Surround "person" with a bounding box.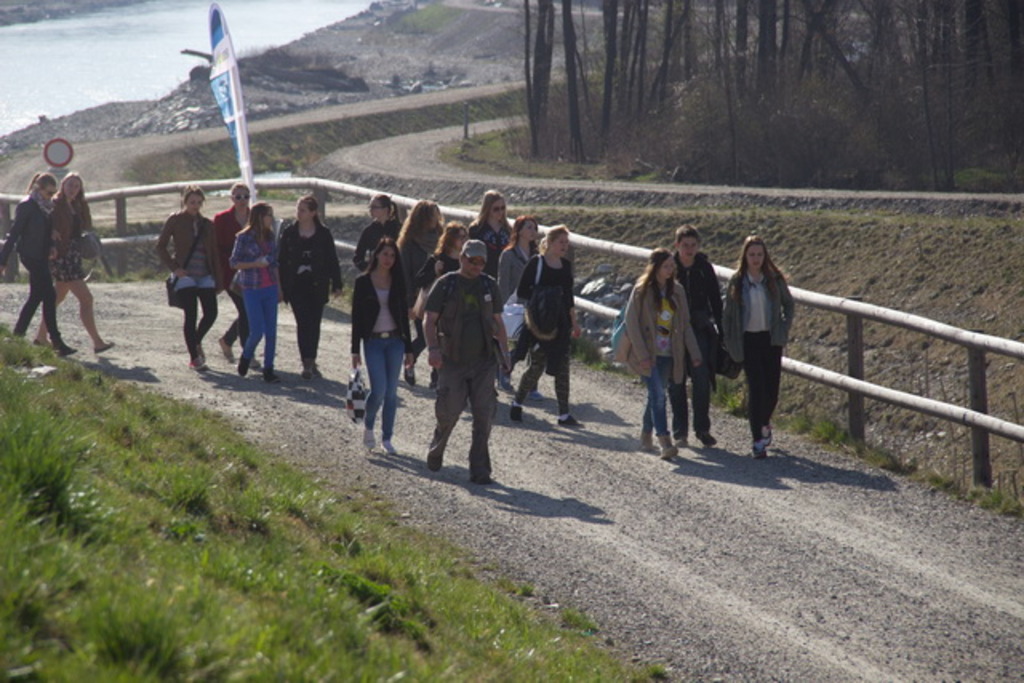
{"left": 414, "top": 235, "right": 501, "bottom": 485}.
